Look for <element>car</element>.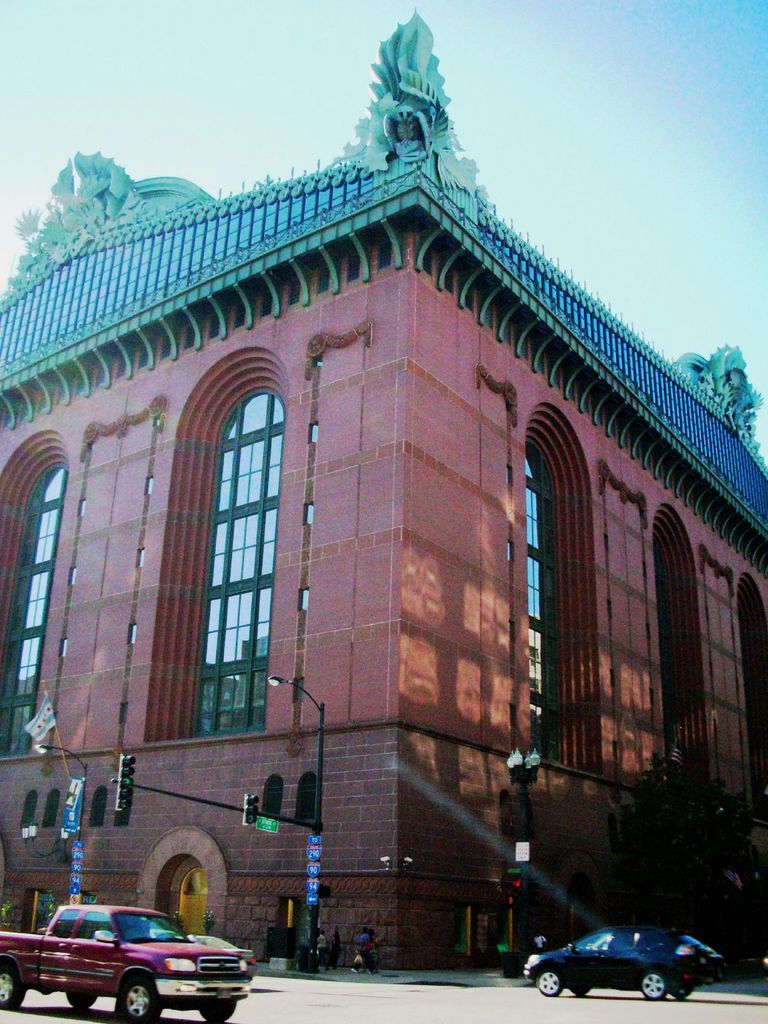
Found: <box>524,925,715,1002</box>.
